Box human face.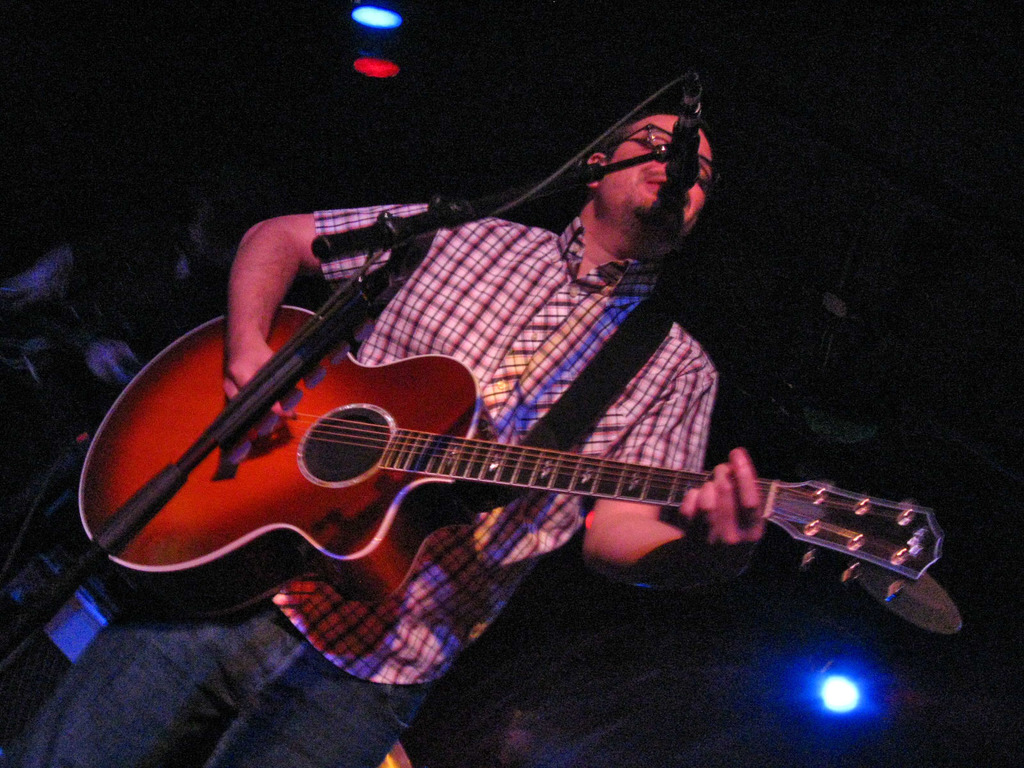
bbox=(608, 113, 716, 239).
